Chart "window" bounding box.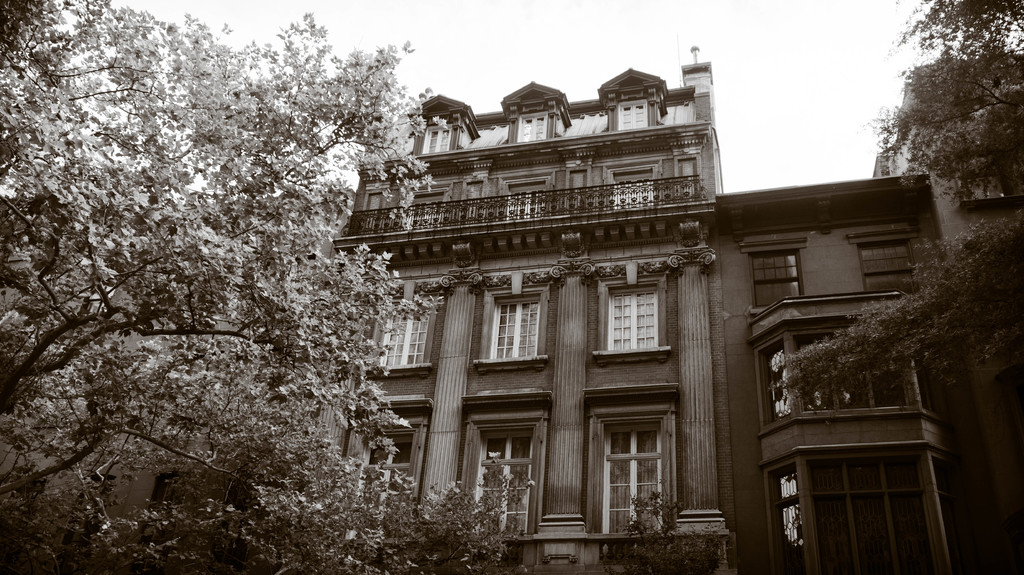
Charted: x1=771, y1=469, x2=801, y2=558.
